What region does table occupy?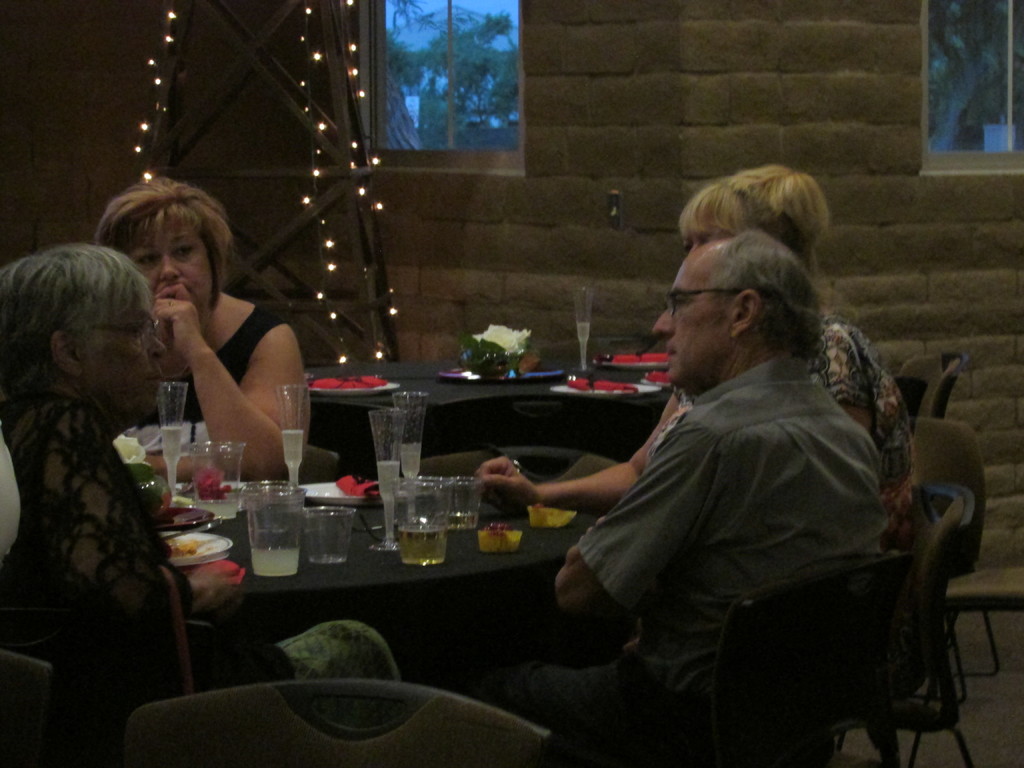
[left=70, top=460, right=643, bottom=683].
